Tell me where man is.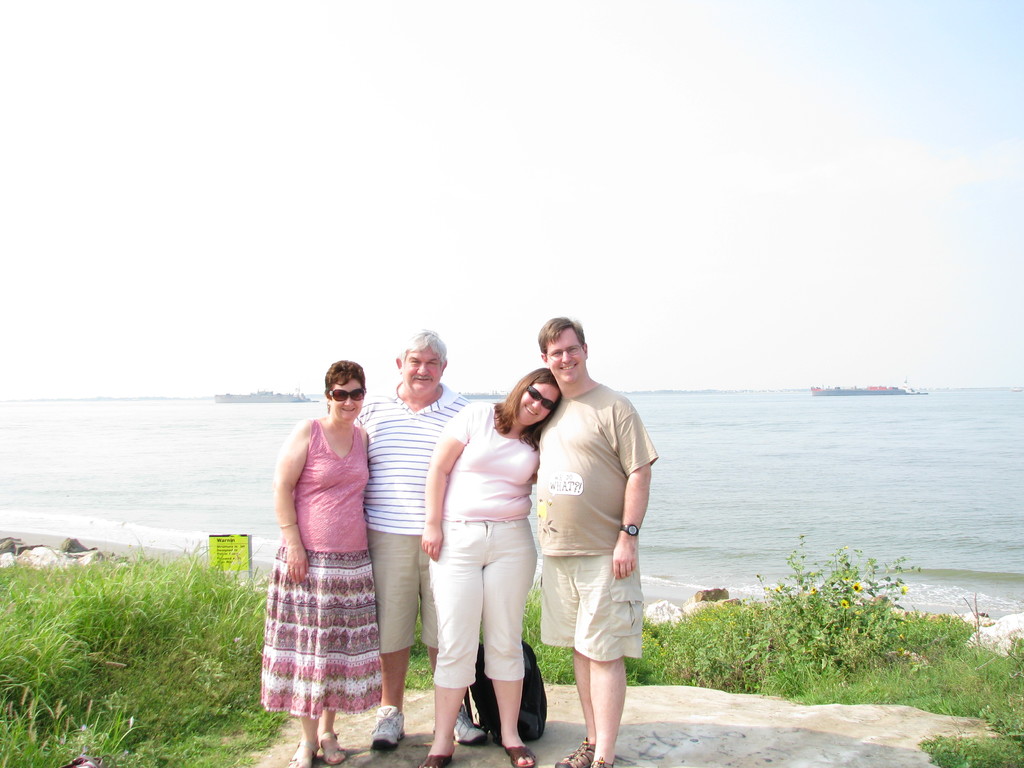
man is at 352 328 481 749.
